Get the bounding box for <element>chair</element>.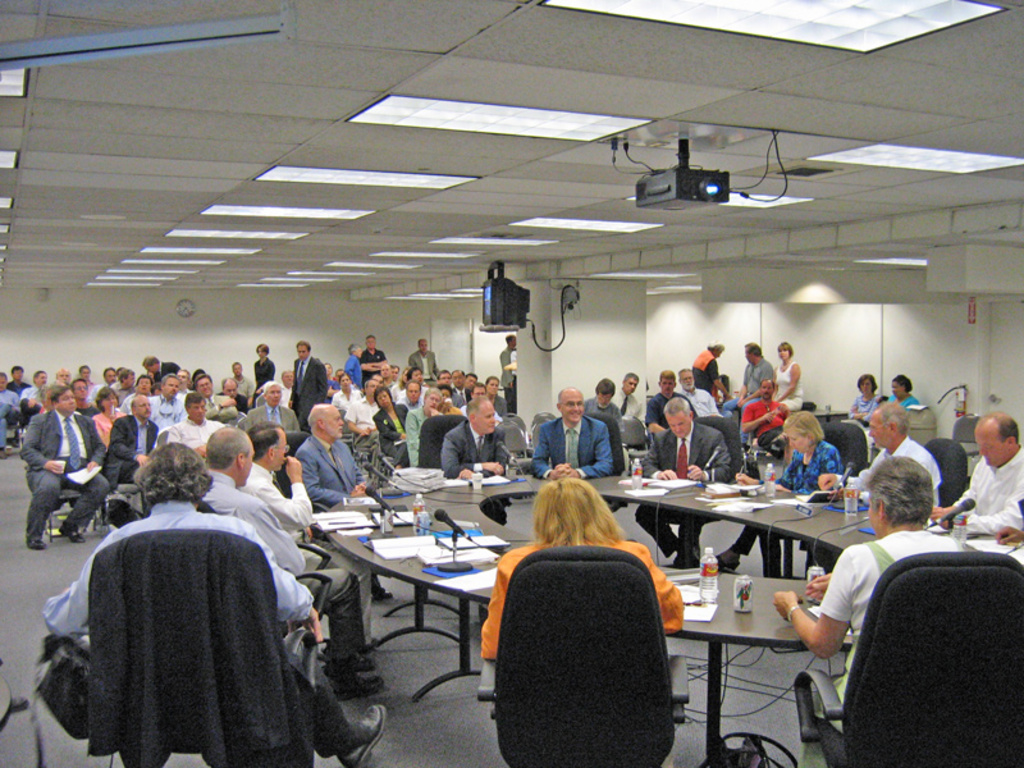
locate(532, 411, 556, 421).
